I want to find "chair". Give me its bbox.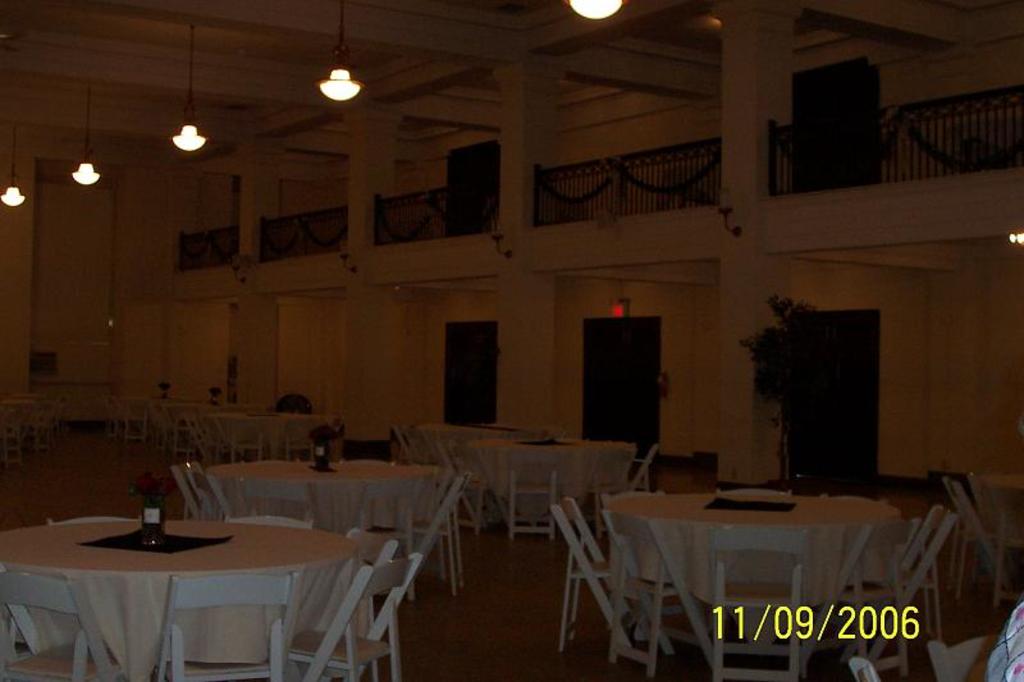
Rect(799, 519, 922, 677).
